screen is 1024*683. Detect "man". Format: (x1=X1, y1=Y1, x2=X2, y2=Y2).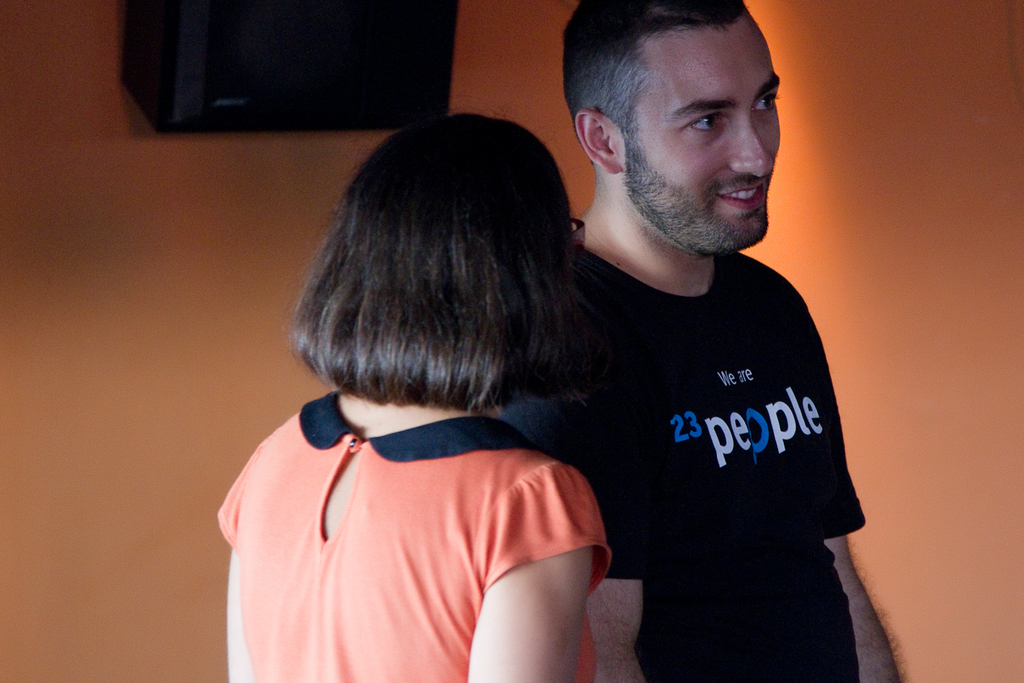
(x1=460, y1=0, x2=888, y2=681).
